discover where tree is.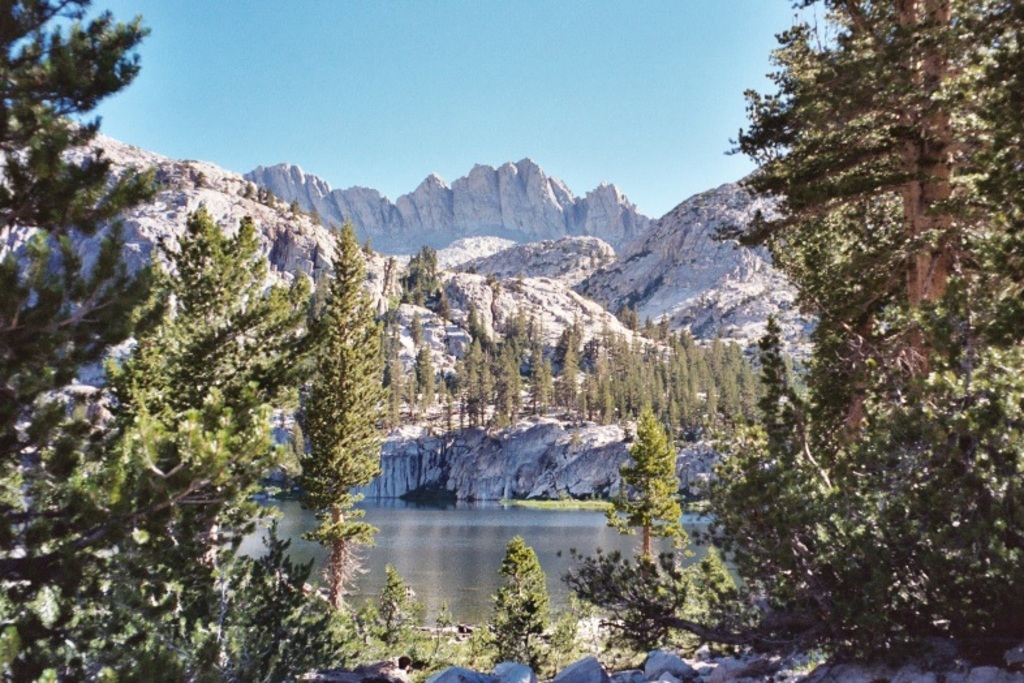
Discovered at [653,529,739,676].
